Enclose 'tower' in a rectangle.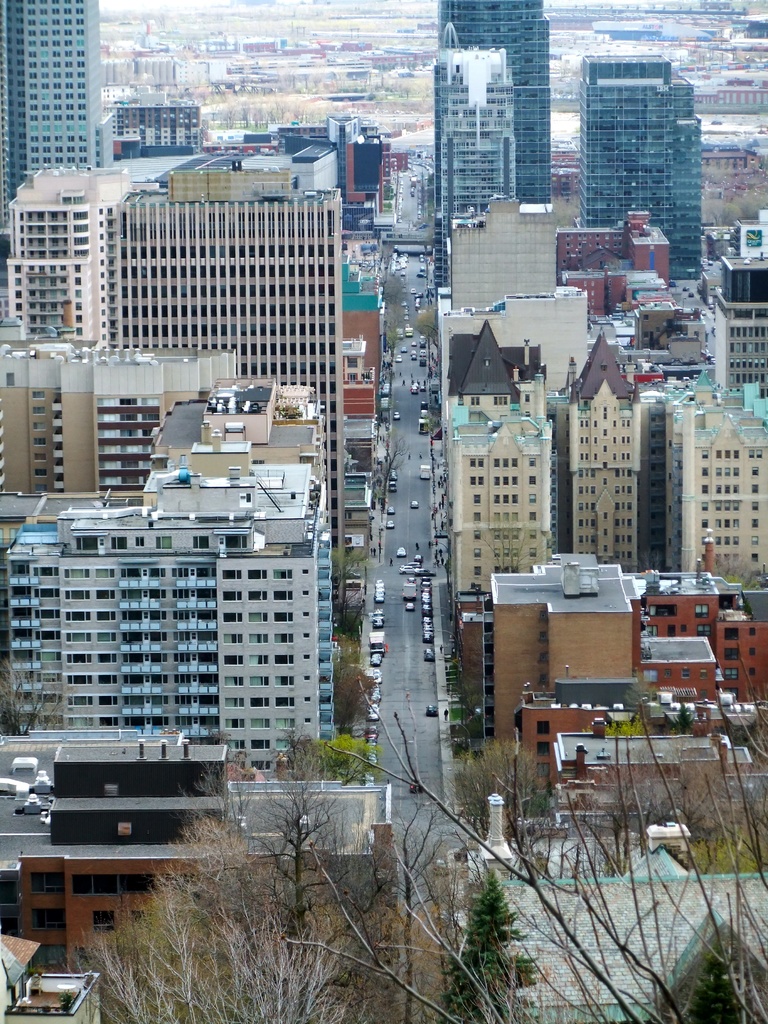
<region>116, 161, 360, 605</region>.
